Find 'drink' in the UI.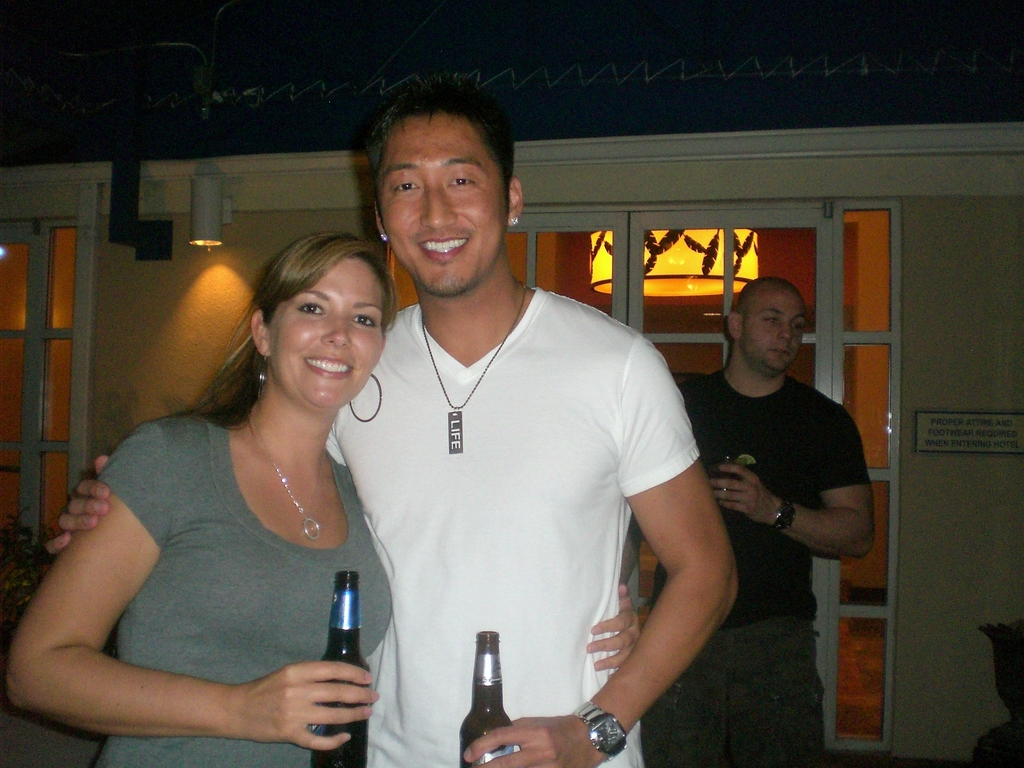
UI element at {"x1": 704, "y1": 451, "x2": 761, "y2": 478}.
